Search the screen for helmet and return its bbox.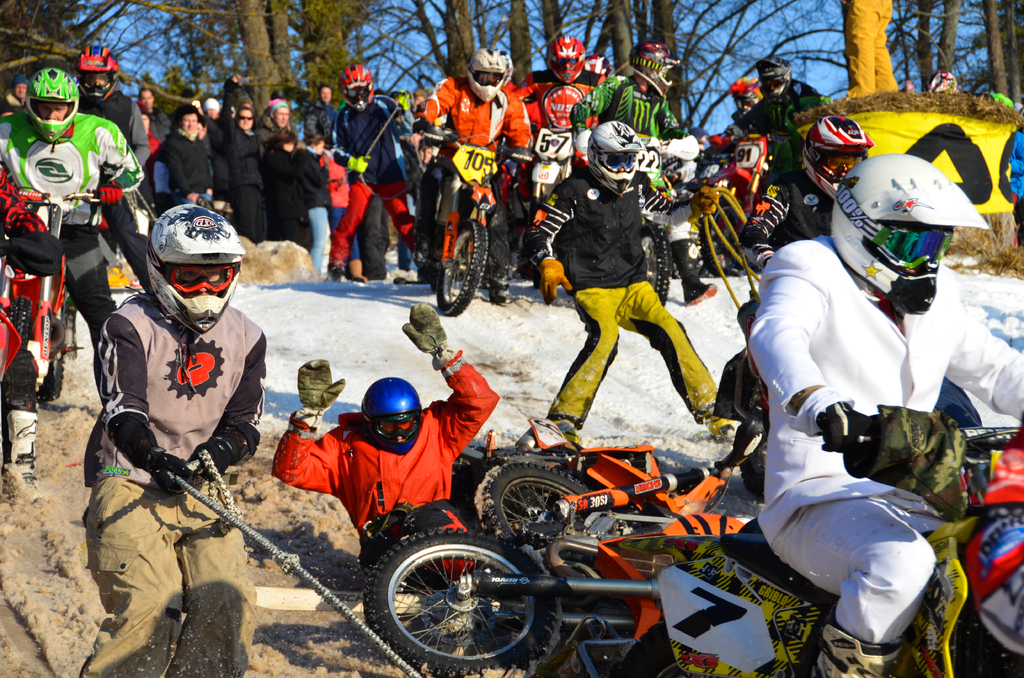
Found: region(927, 74, 962, 96).
